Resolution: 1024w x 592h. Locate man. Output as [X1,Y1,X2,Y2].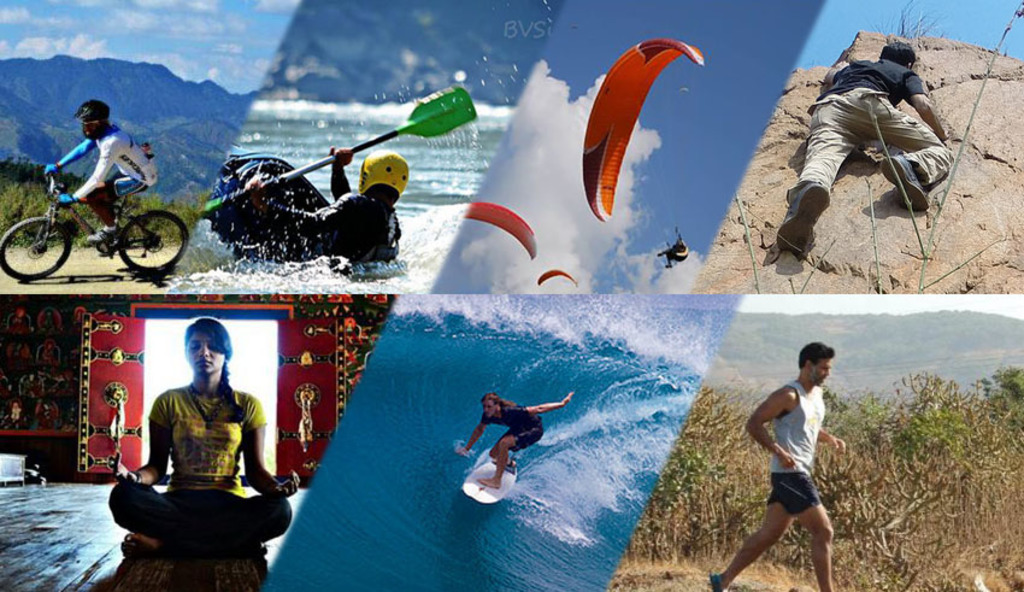
[453,391,576,490].
